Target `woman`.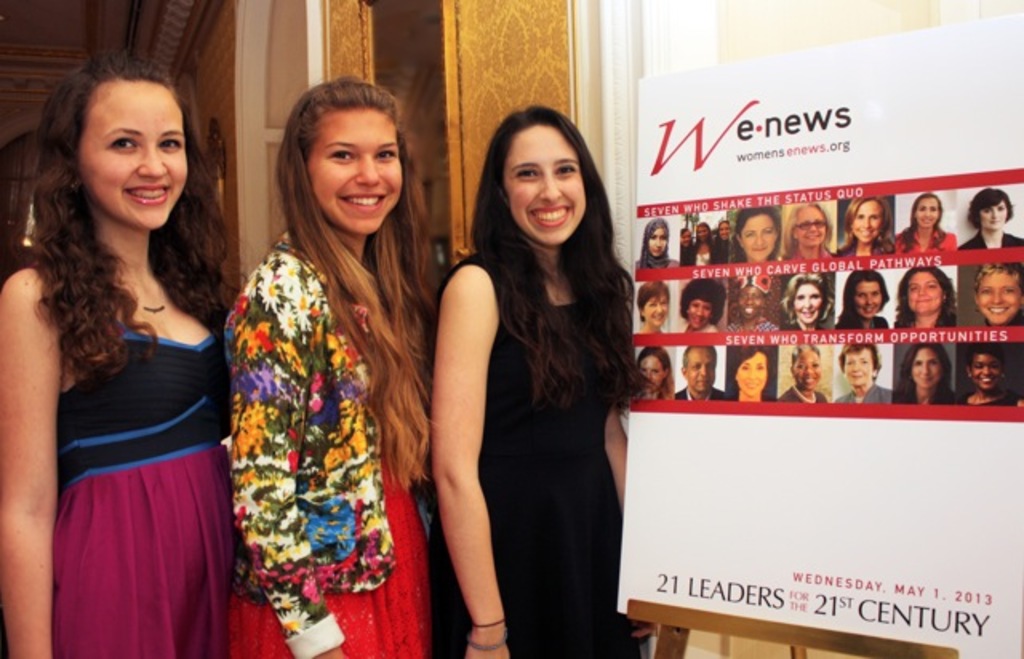
Target region: 898:345:962:406.
